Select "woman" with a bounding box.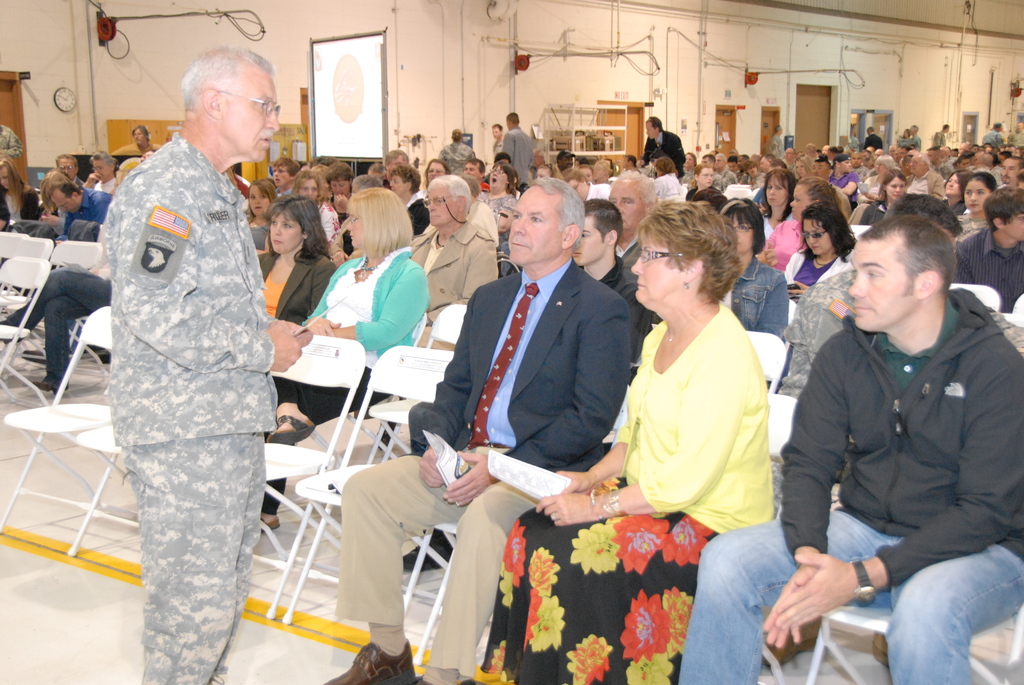
pyautogui.locateOnScreen(244, 175, 275, 235).
